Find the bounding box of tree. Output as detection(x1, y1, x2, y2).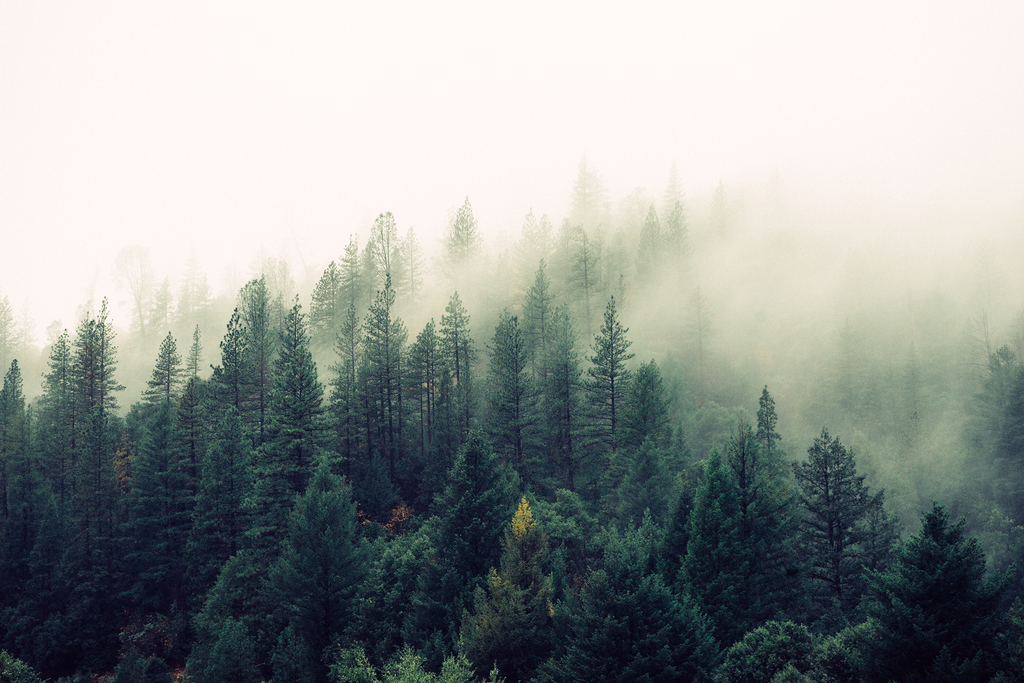
detection(397, 304, 456, 461).
